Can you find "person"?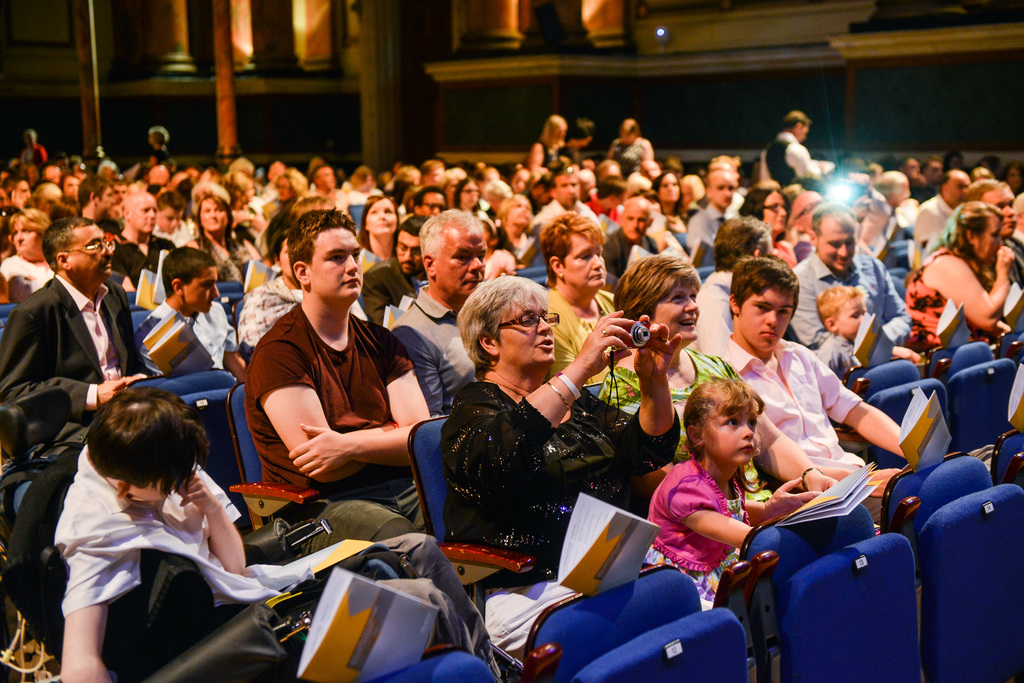
Yes, bounding box: Rect(760, 112, 831, 183).
